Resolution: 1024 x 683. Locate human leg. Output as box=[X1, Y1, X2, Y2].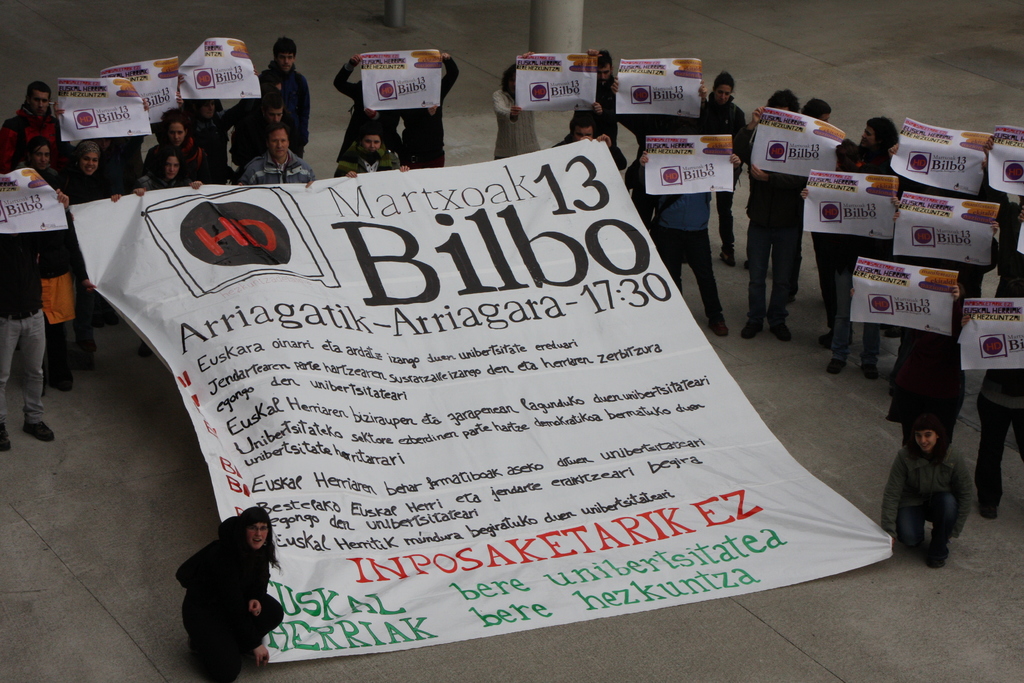
box=[52, 288, 79, 396].
